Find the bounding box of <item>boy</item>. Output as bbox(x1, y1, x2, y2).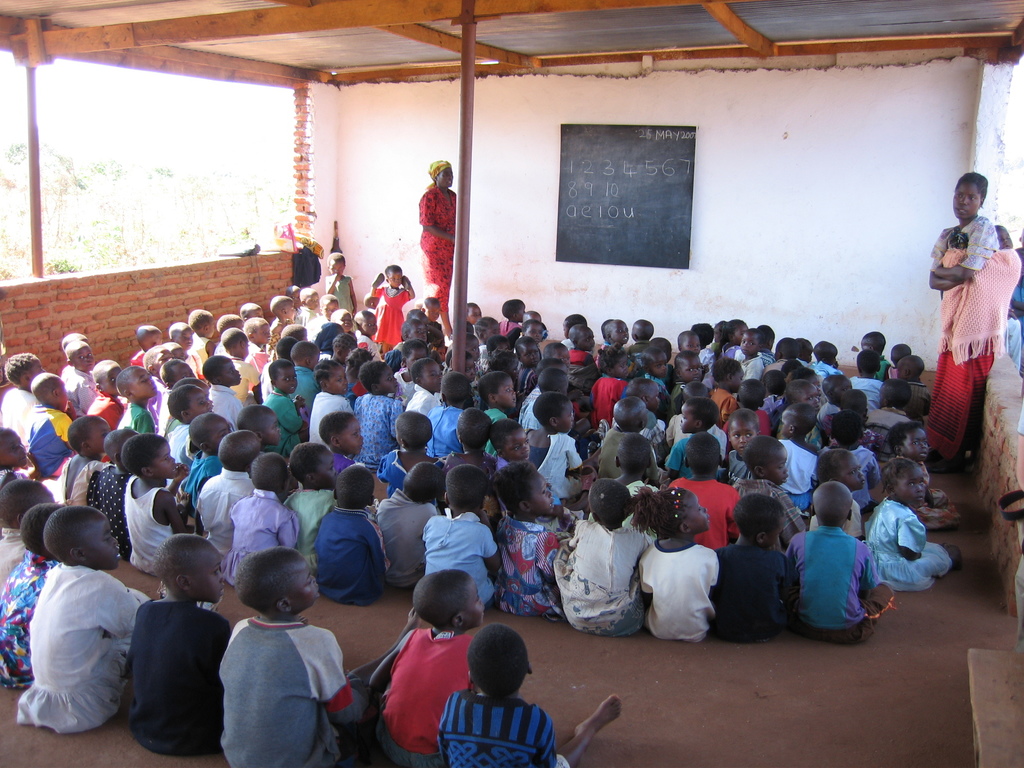
bbox(13, 505, 162, 737).
